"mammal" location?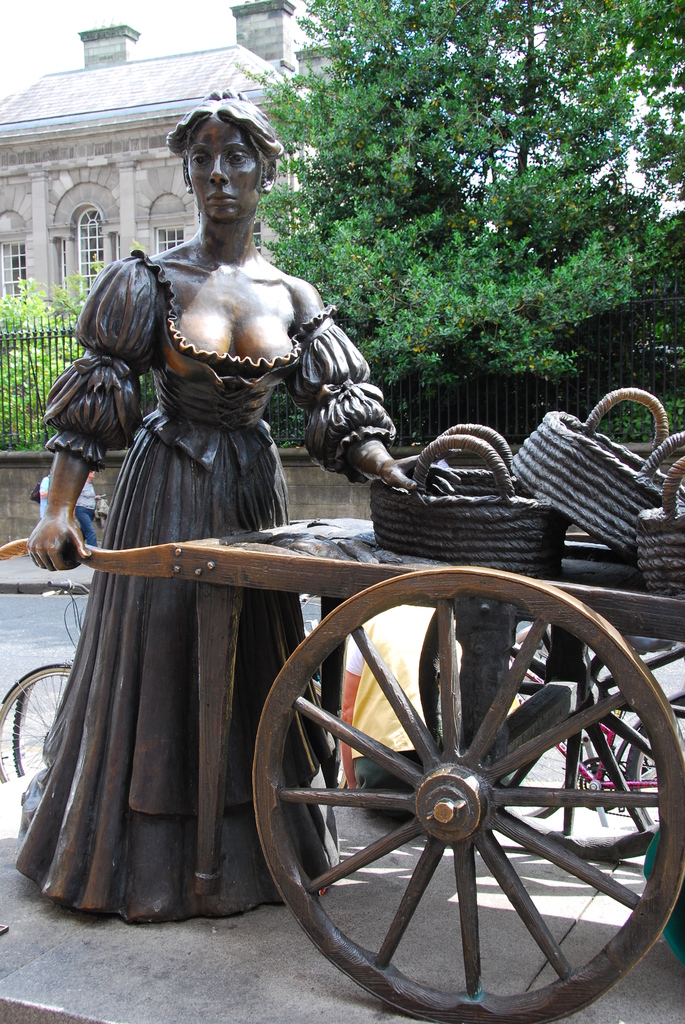
<bbox>31, 473, 55, 516</bbox>
